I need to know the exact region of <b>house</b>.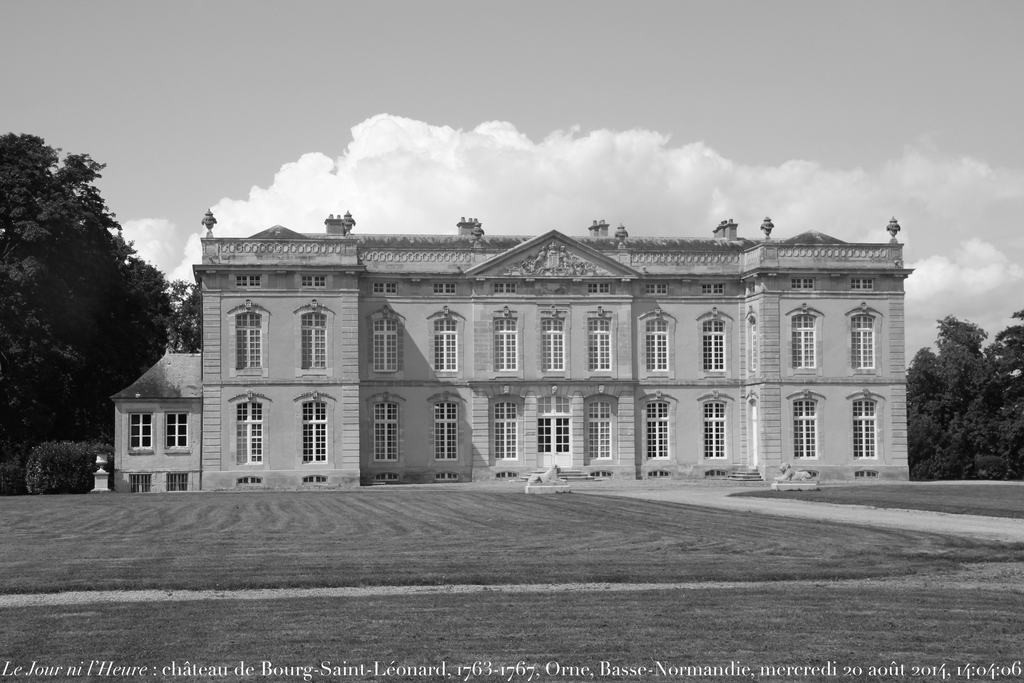
Region: box(72, 179, 909, 492).
